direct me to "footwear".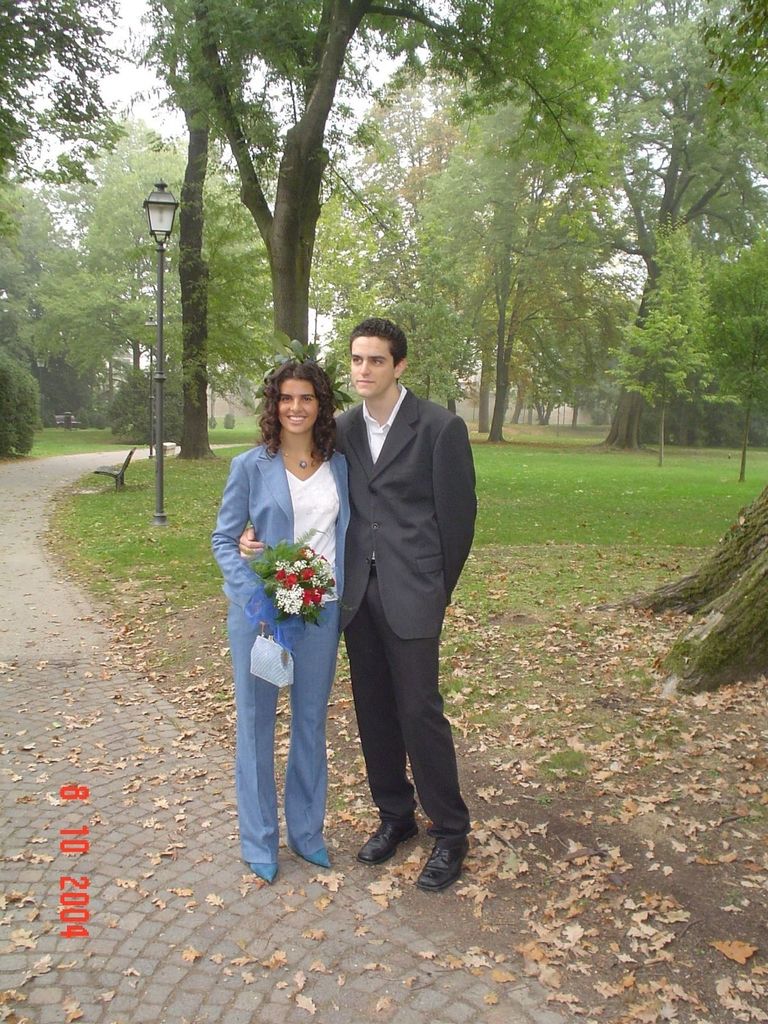
Direction: pyautogui.locateOnScreen(355, 812, 419, 865).
